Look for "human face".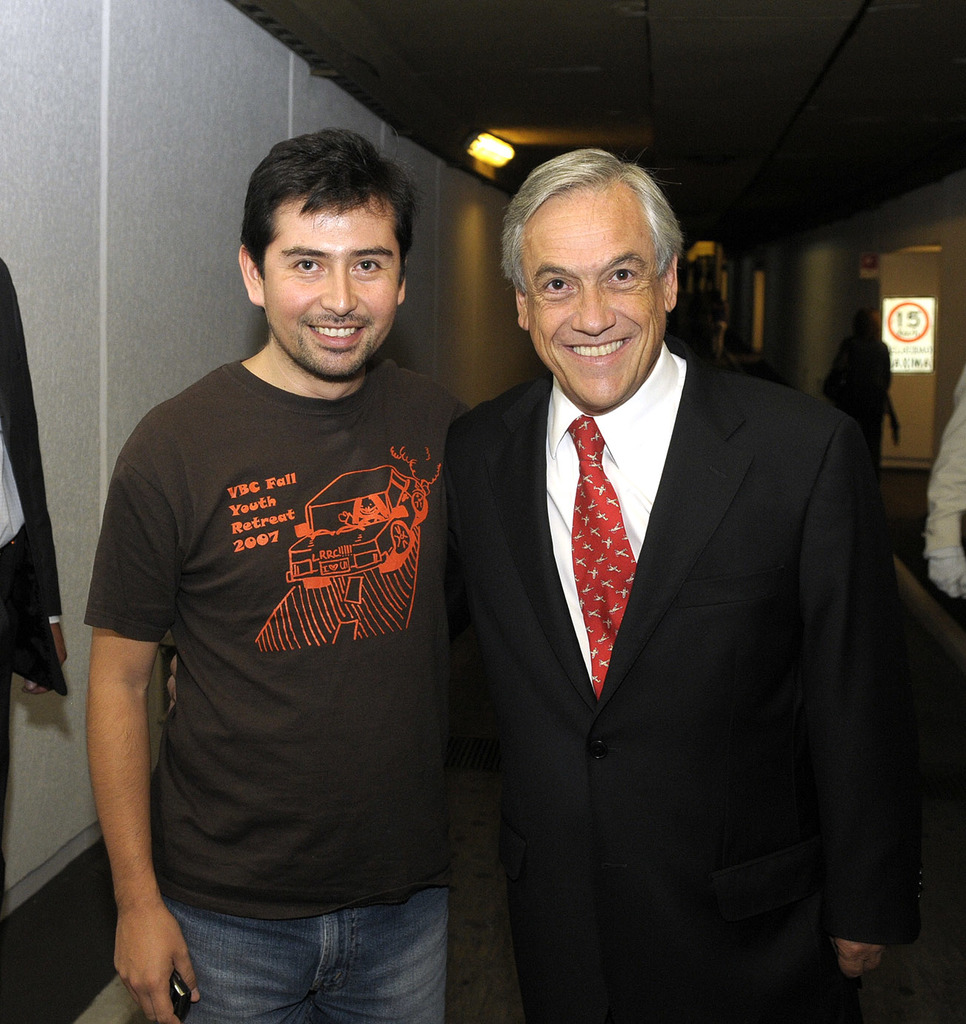
Found: [516, 178, 669, 410].
